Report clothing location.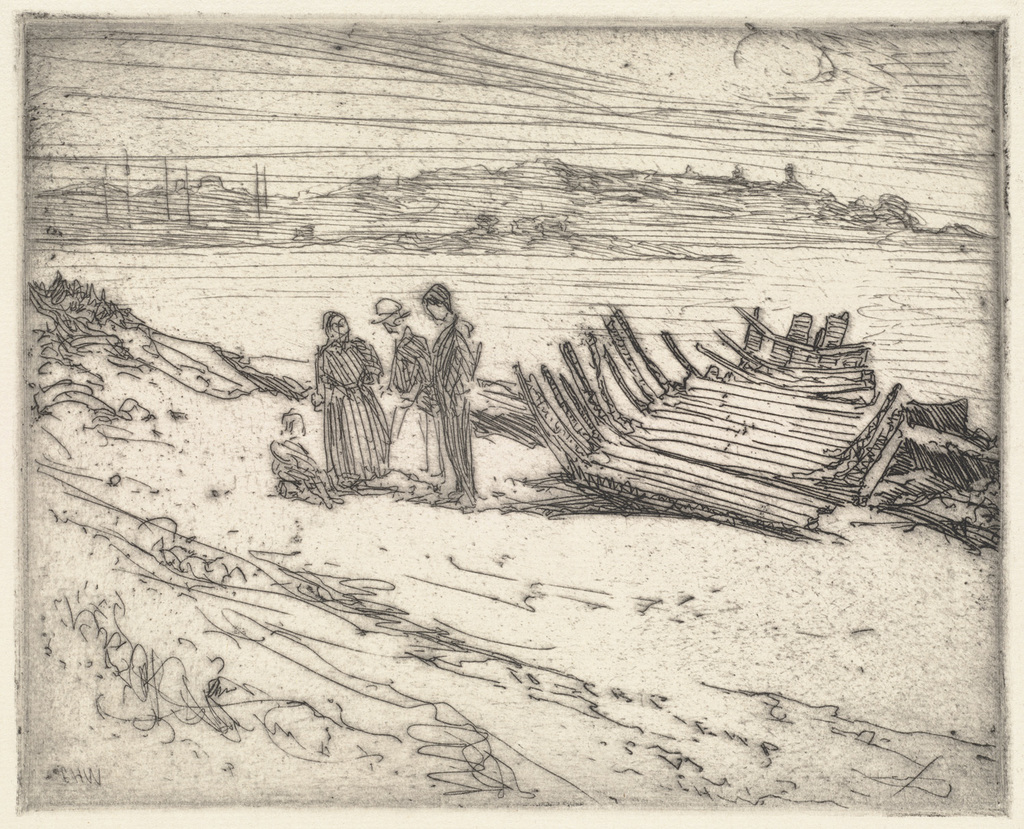
Report: <bbox>426, 304, 483, 495</bbox>.
